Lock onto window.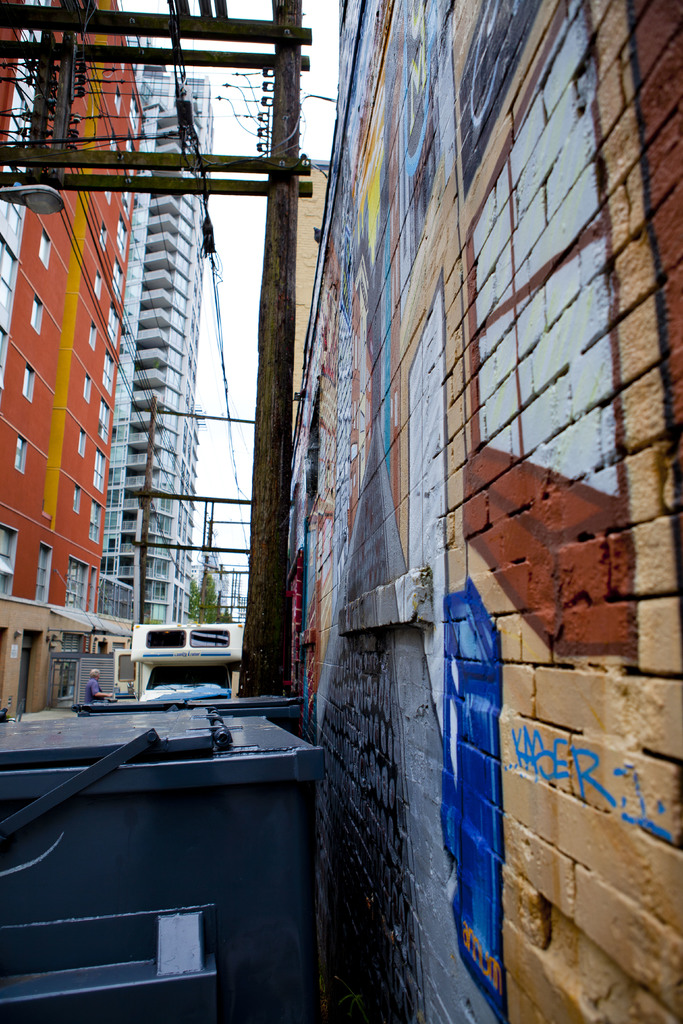
Locked: 14:435:29:474.
